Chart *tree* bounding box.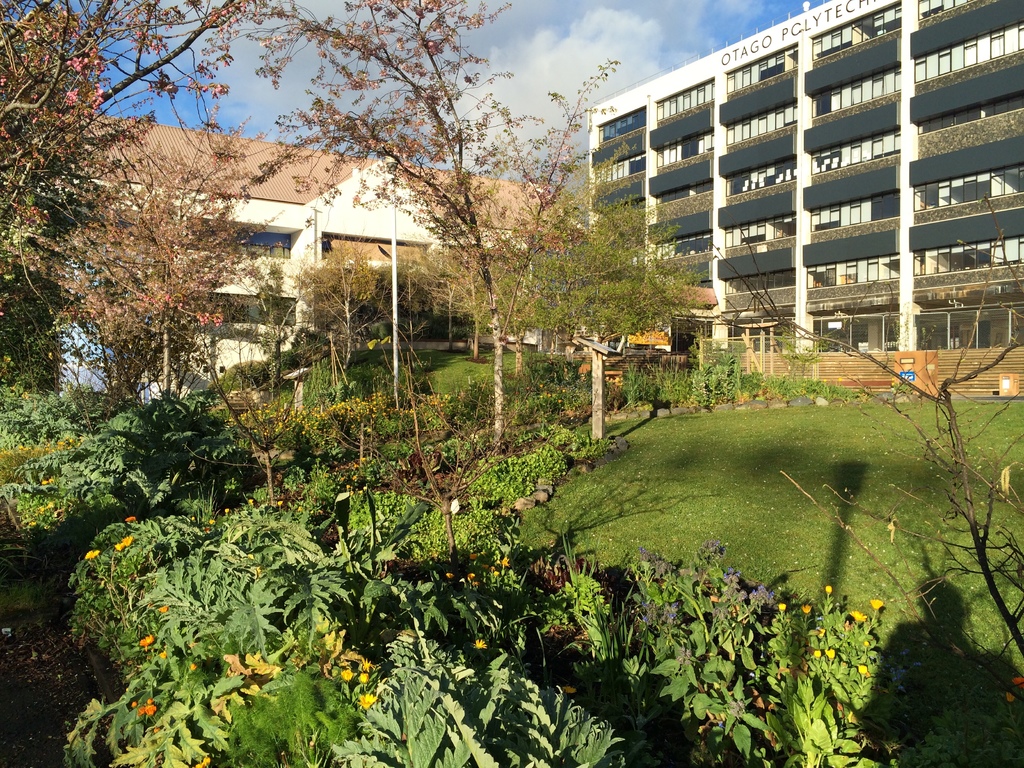
Charted: detection(230, 0, 608, 460).
